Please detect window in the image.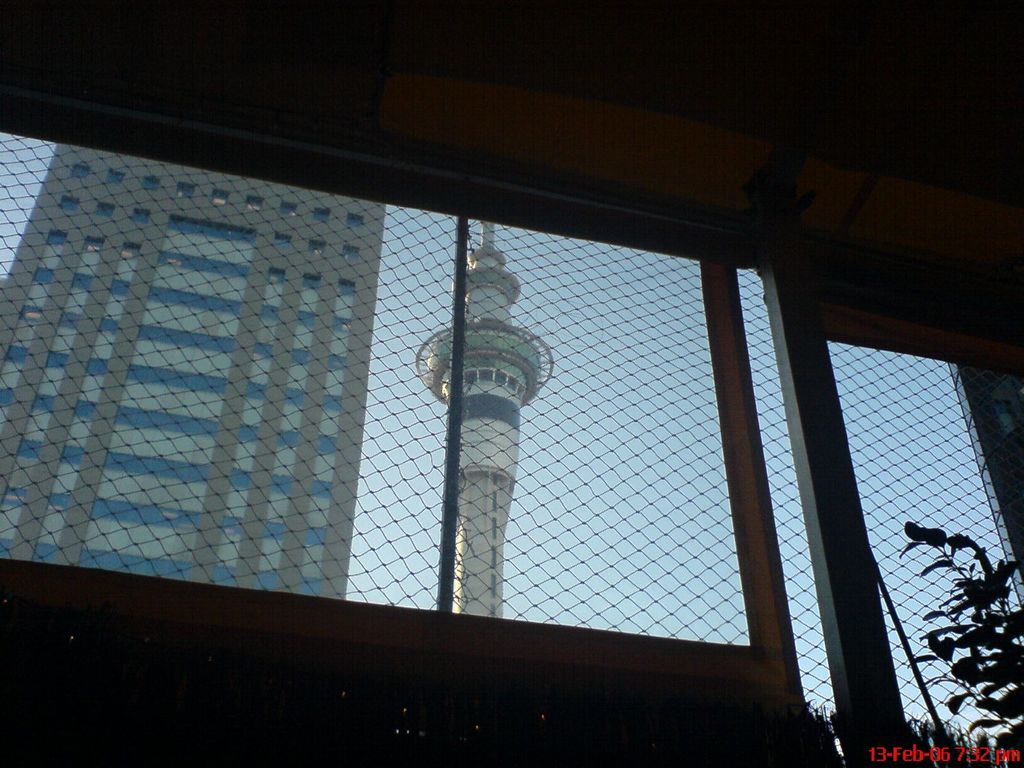
bbox(499, 373, 504, 384).
